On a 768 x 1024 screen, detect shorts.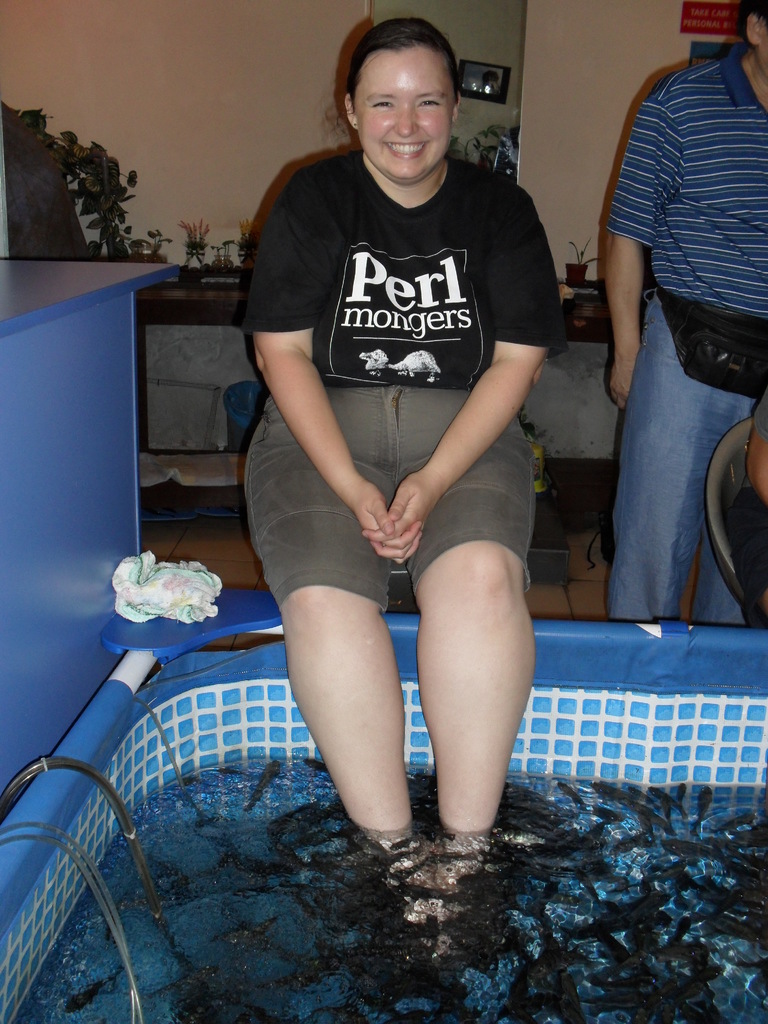
(221, 367, 563, 623).
